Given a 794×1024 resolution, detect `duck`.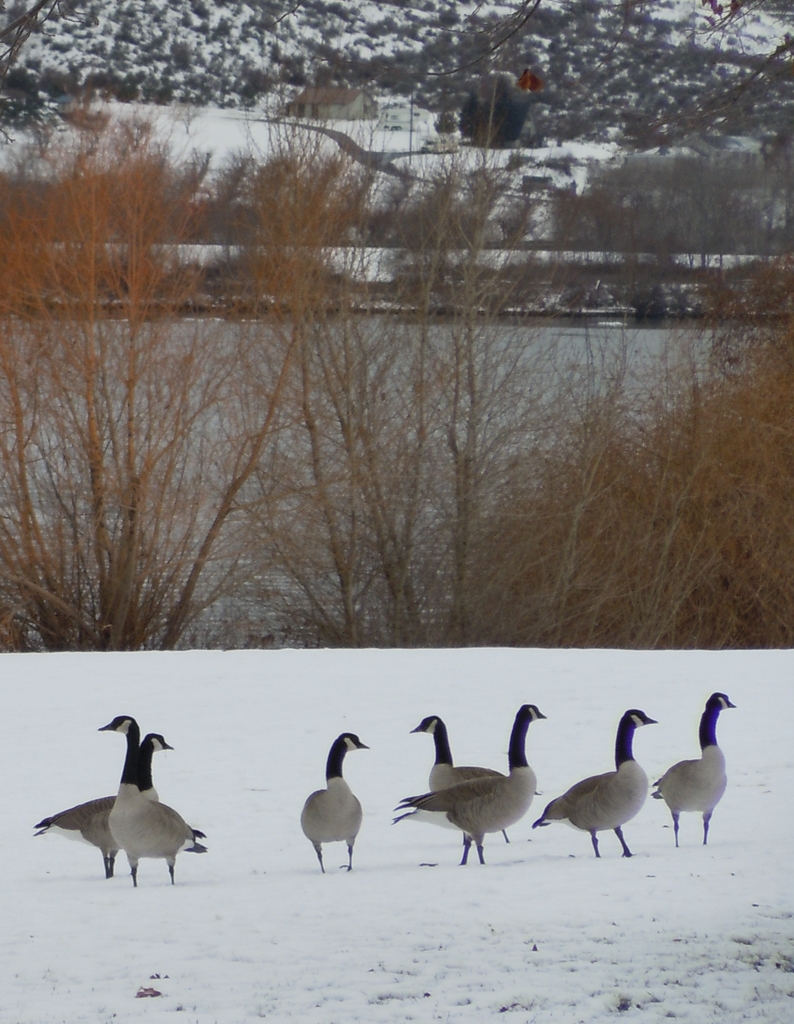
rect(387, 701, 544, 856).
